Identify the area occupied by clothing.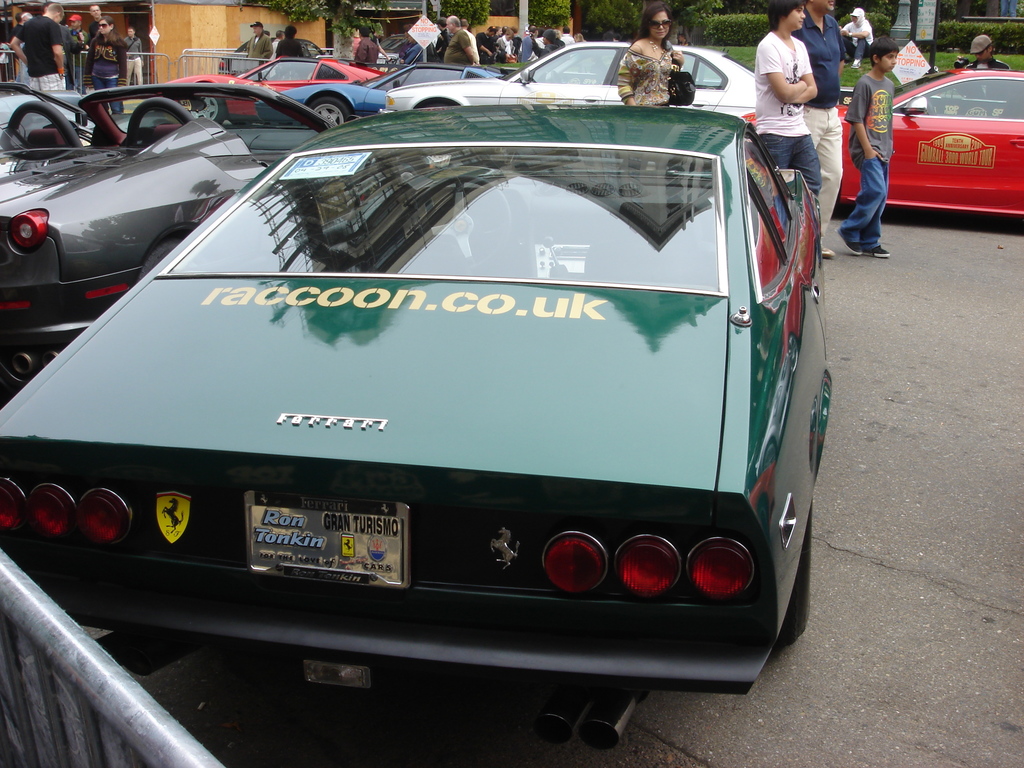
Area: <region>120, 37, 144, 82</region>.
